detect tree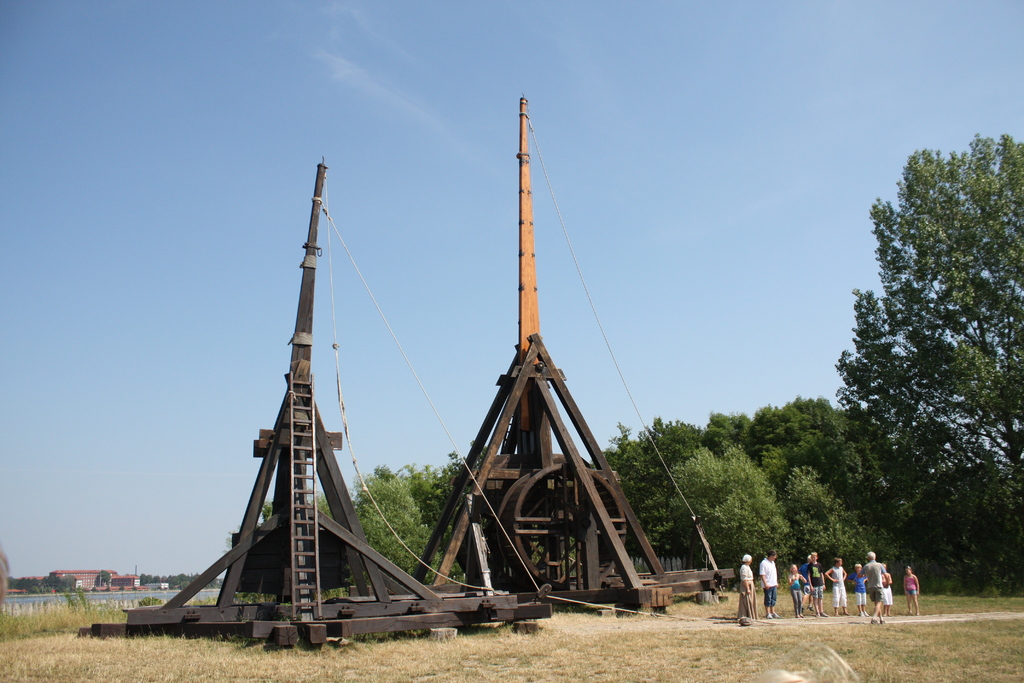
box(658, 443, 782, 567)
